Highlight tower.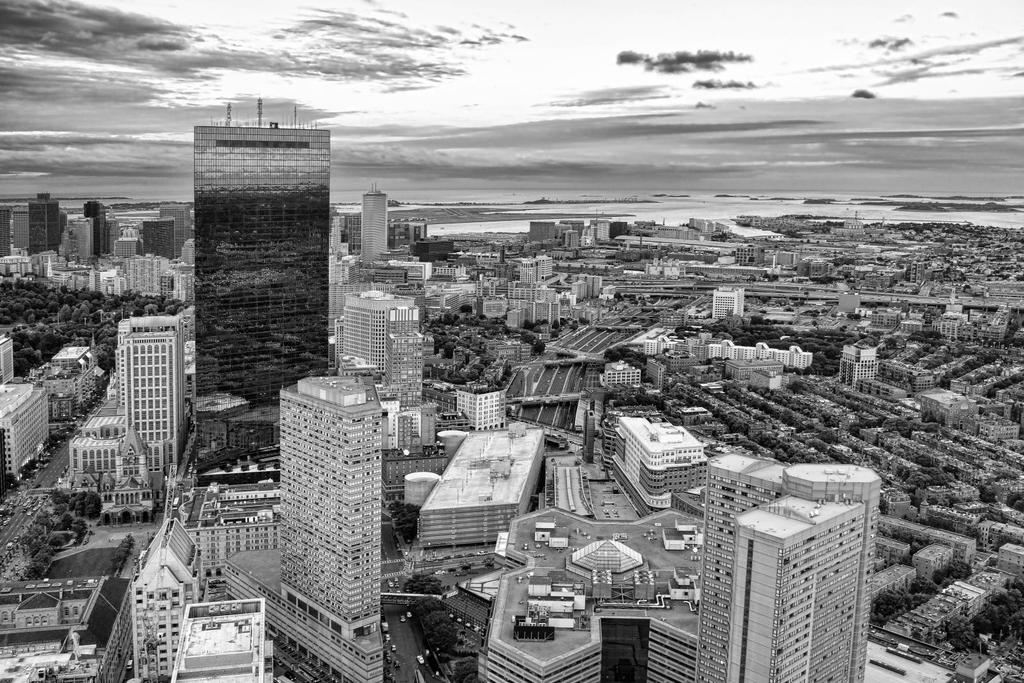
Highlighted region: bbox=(336, 293, 424, 451).
